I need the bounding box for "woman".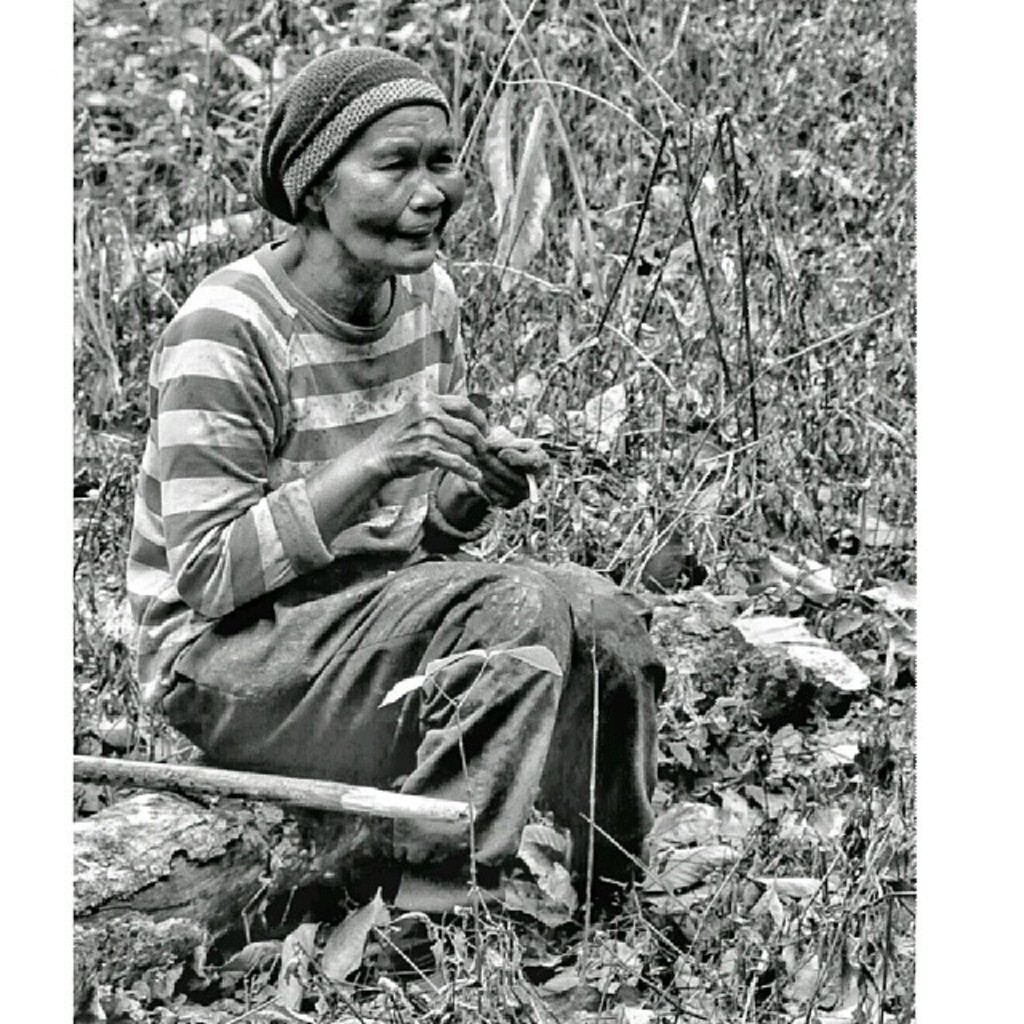
Here it is: left=98, top=8, right=664, bottom=979.
